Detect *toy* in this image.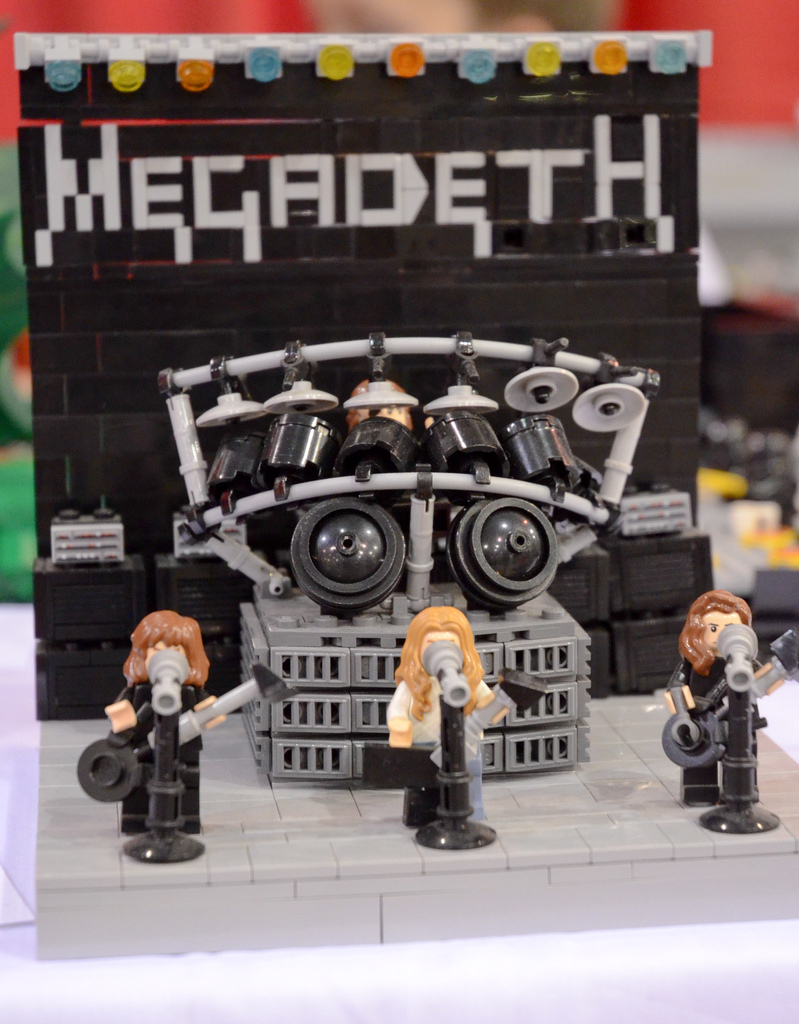
Detection: [72, 596, 296, 865].
